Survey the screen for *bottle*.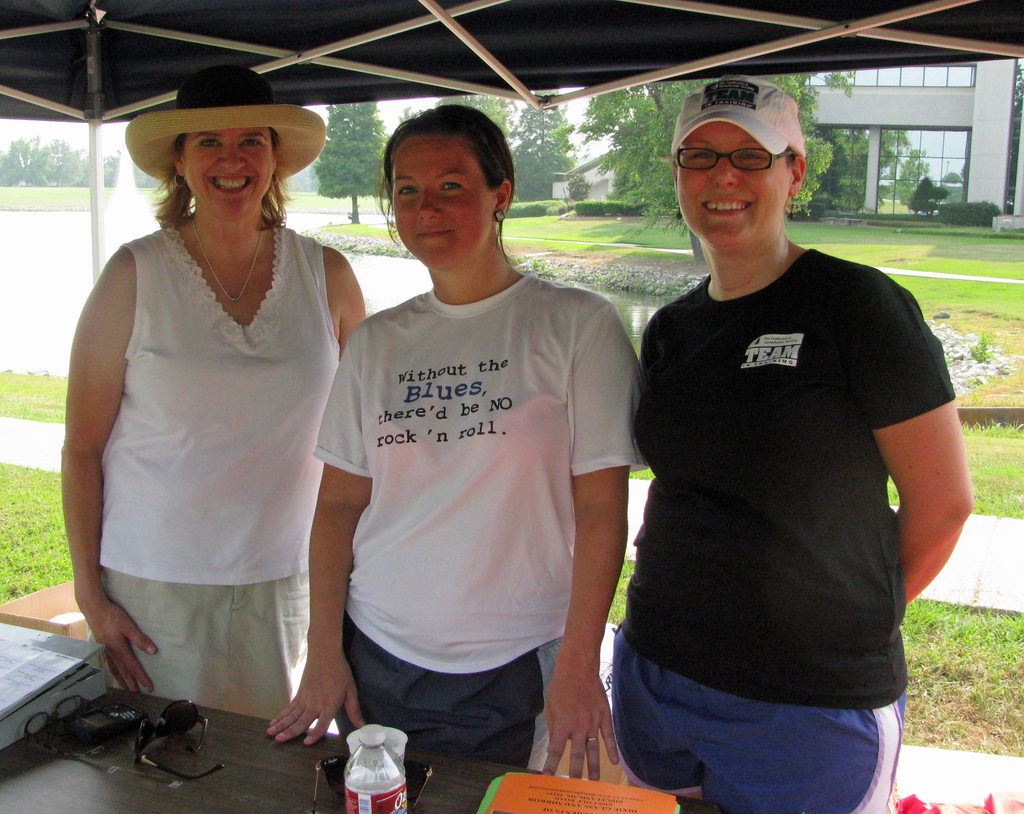
Survey found: [344, 726, 404, 813].
